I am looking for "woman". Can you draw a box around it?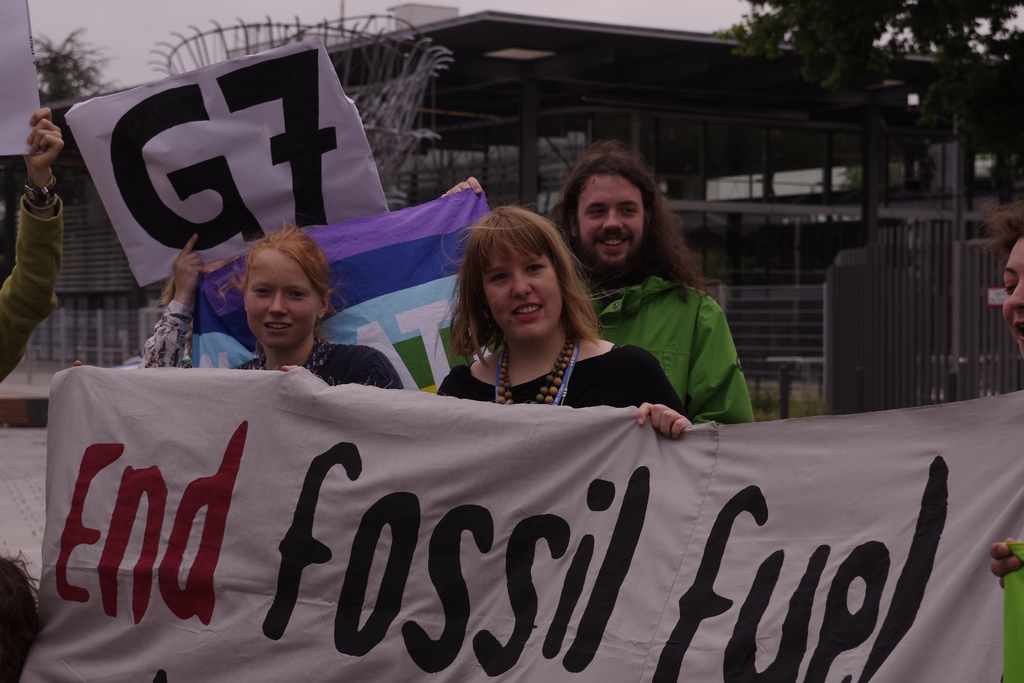
Sure, the bounding box is x1=232, y1=217, x2=405, y2=388.
